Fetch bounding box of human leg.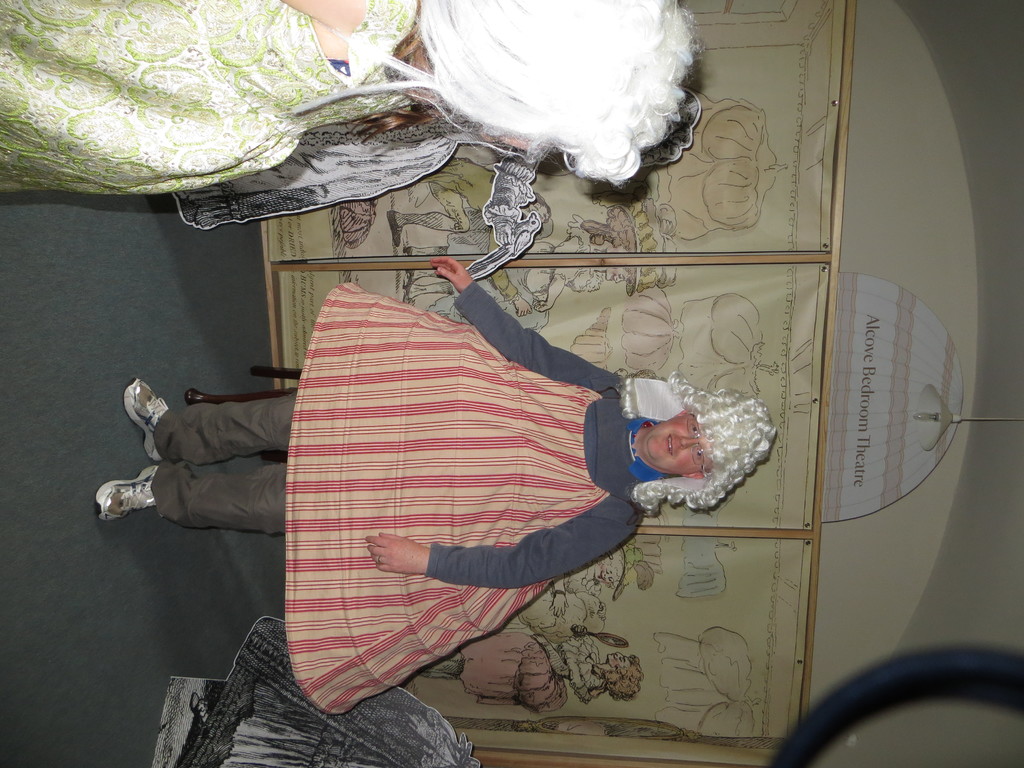
Bbox: 386:182:472:244.
